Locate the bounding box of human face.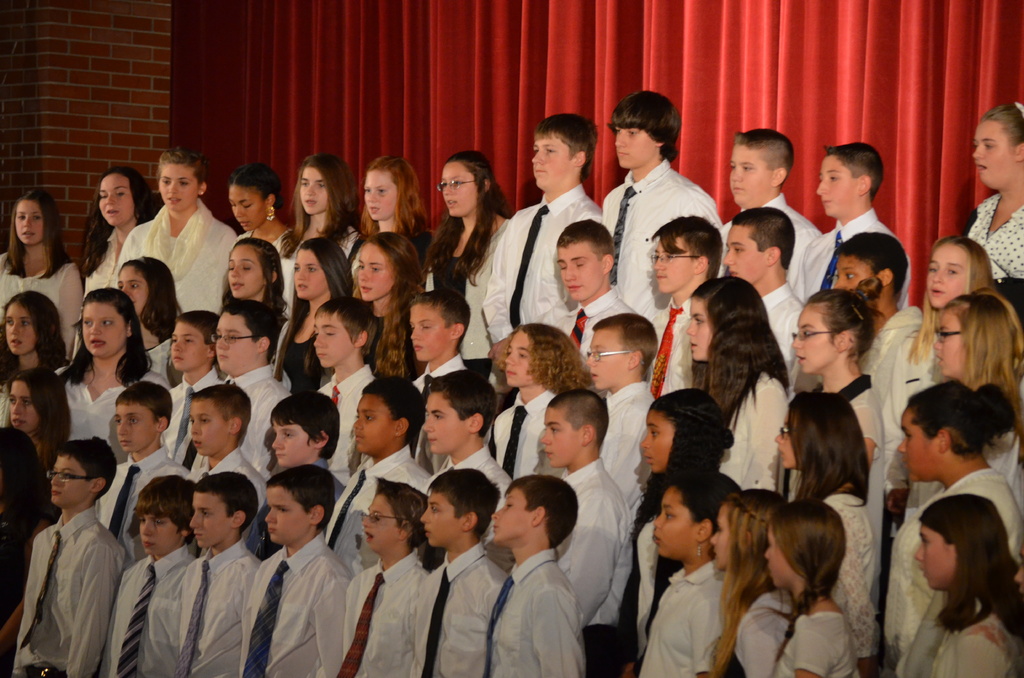
Bounding box: pyautogui.locateOnScreen(8, 377, 37, 433).
